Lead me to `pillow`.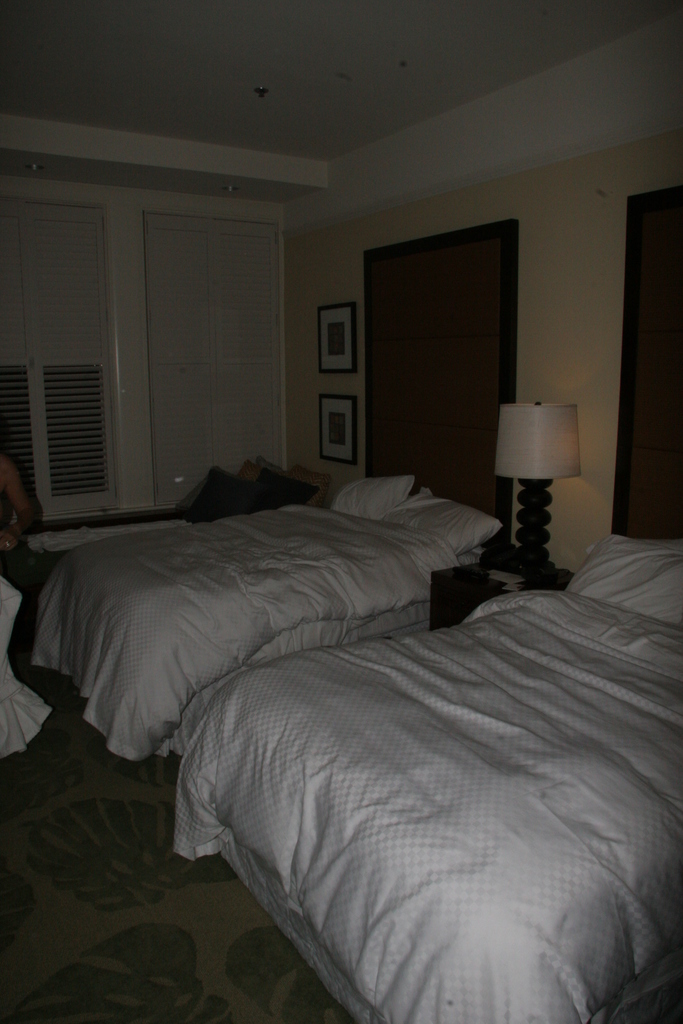
Lead to 388, 488, 500, 556.
